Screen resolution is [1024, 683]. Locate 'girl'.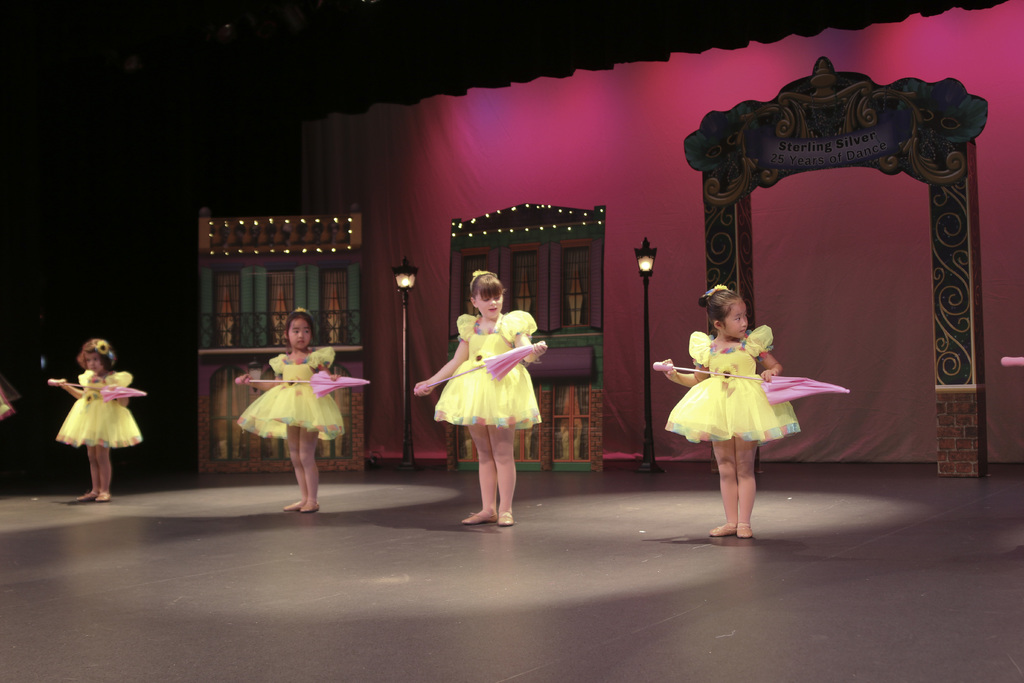
{"x1": 664, "y1": 286, "x2": 809, "y2": 538}.
